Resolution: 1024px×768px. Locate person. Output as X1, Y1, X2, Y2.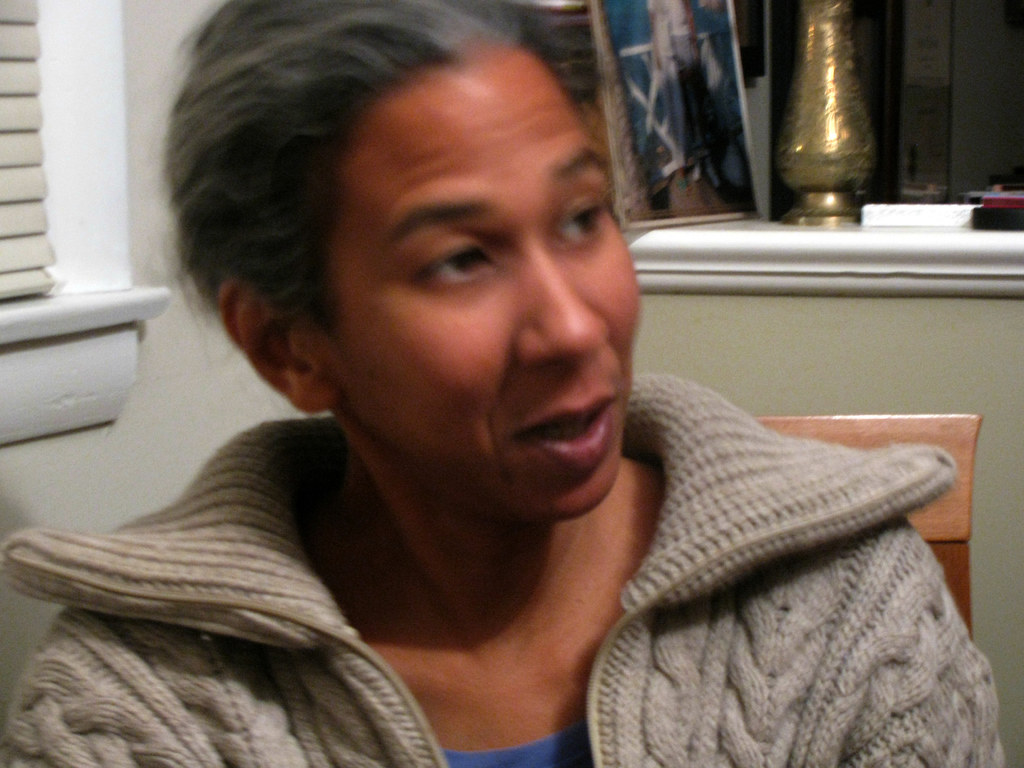
0, 0, 1018, 767.
